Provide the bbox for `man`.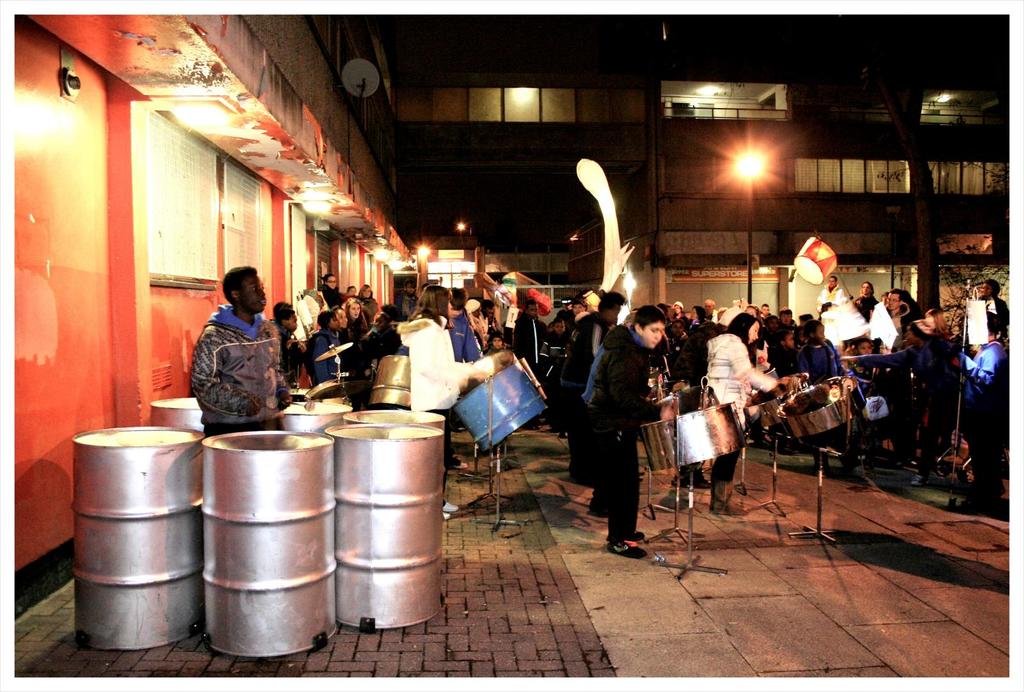
pyautogui.locateOnScreen(565, 299, 588, 333).
